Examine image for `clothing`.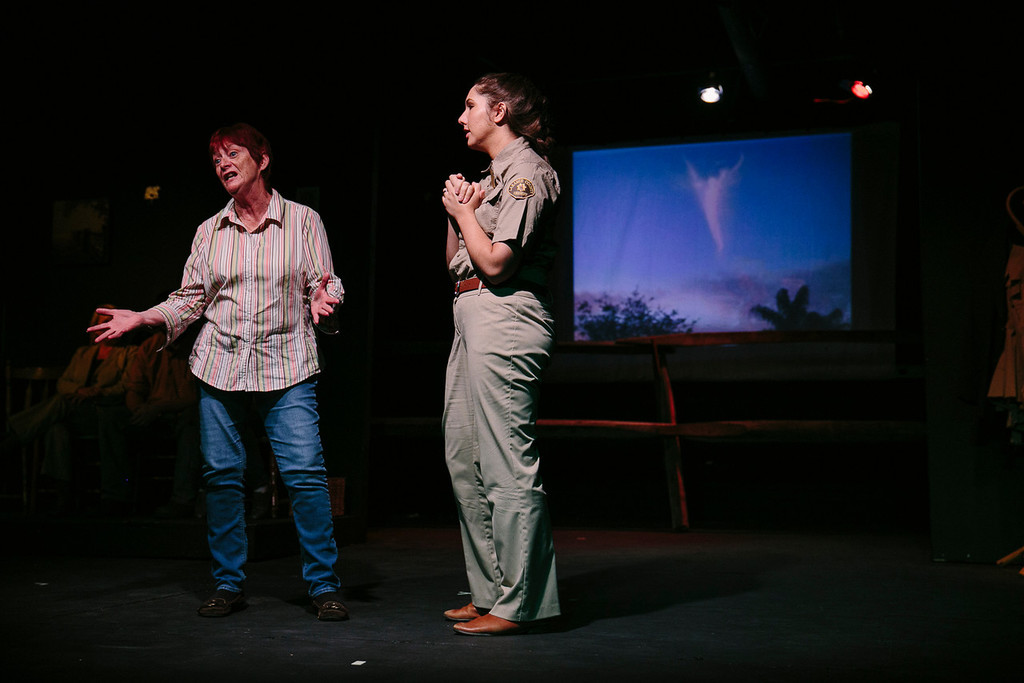
Examination result: x1=149 y1=185 x2=348 y2=589.
